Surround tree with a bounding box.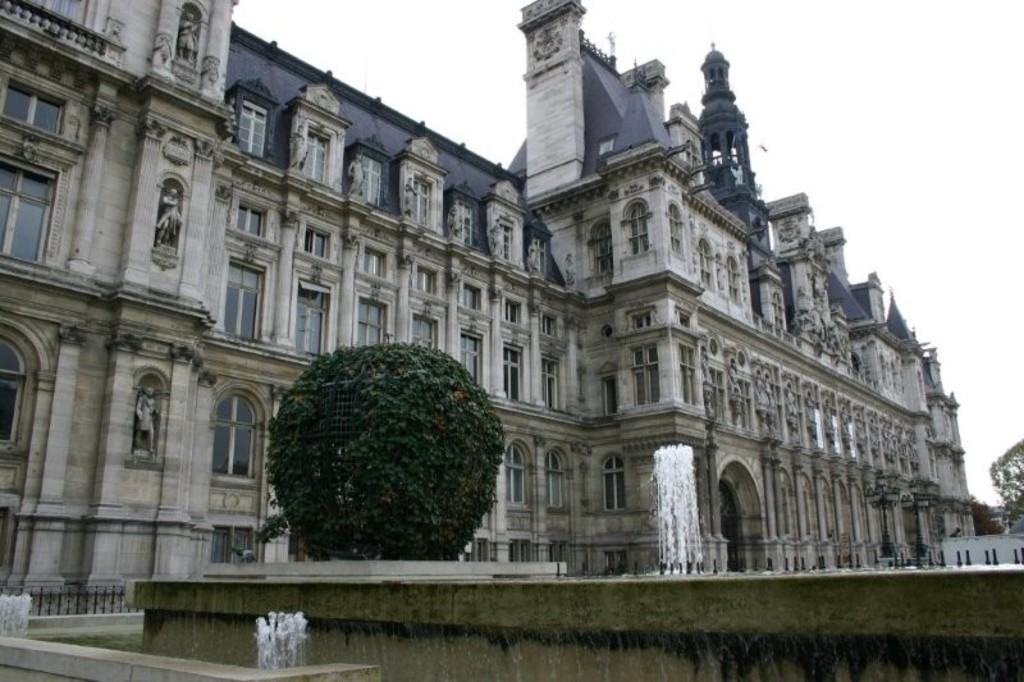
BBox(988, 438, 1023, 526).
